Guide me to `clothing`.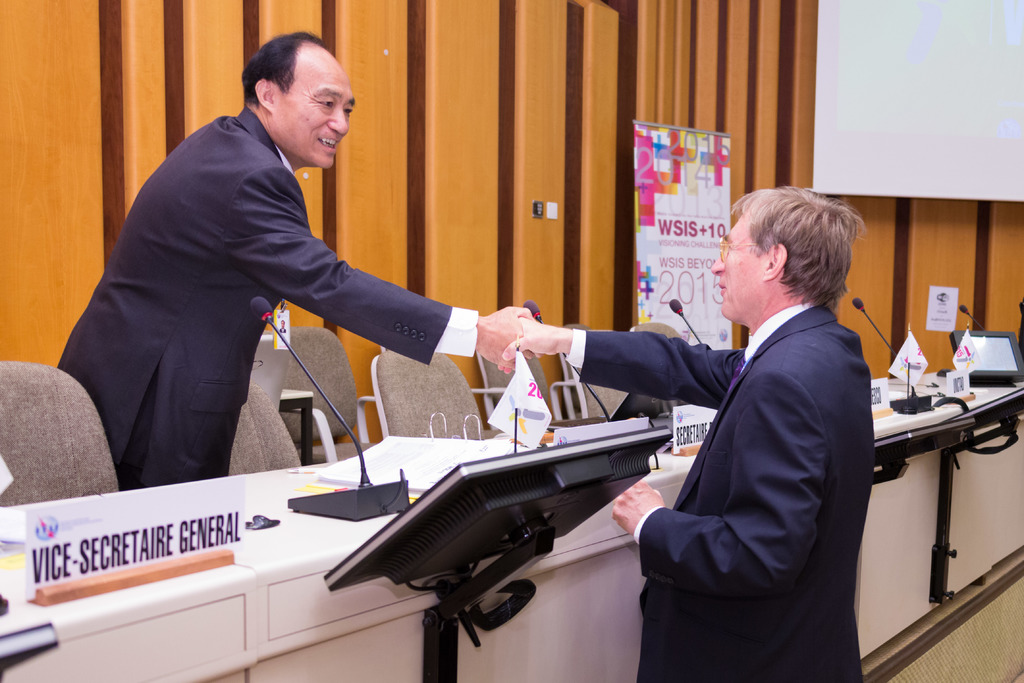
Guidance: <box>571,298,870,681</box>.
